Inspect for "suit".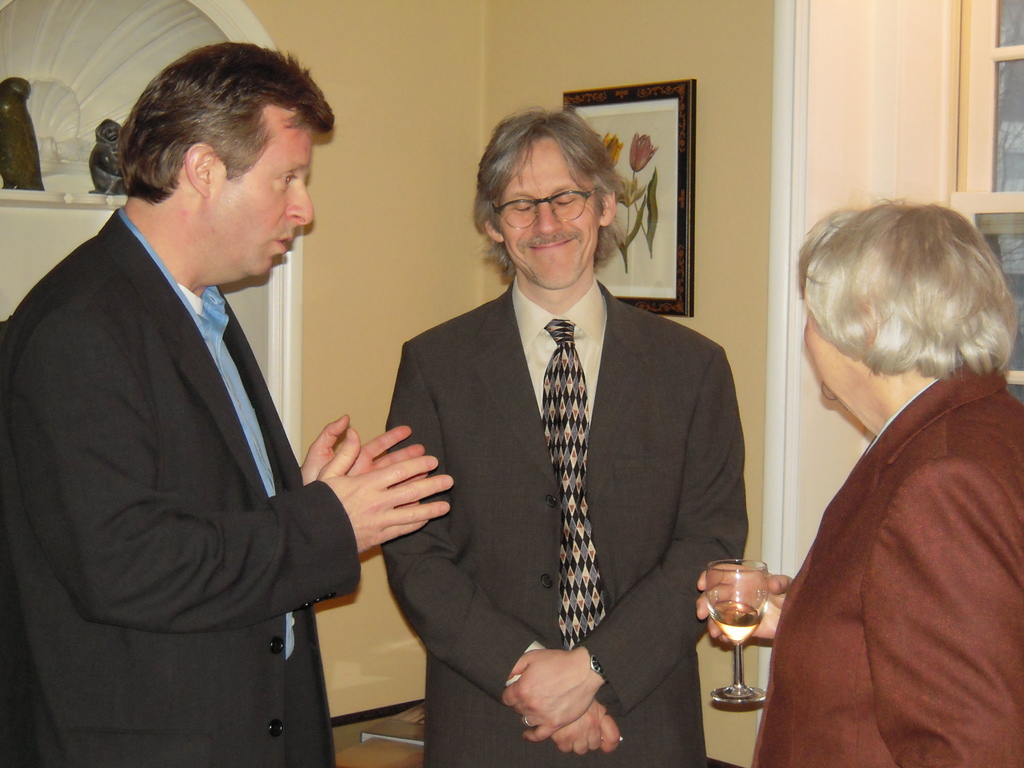
Inspection: <box>381,273,752,767</box>.
